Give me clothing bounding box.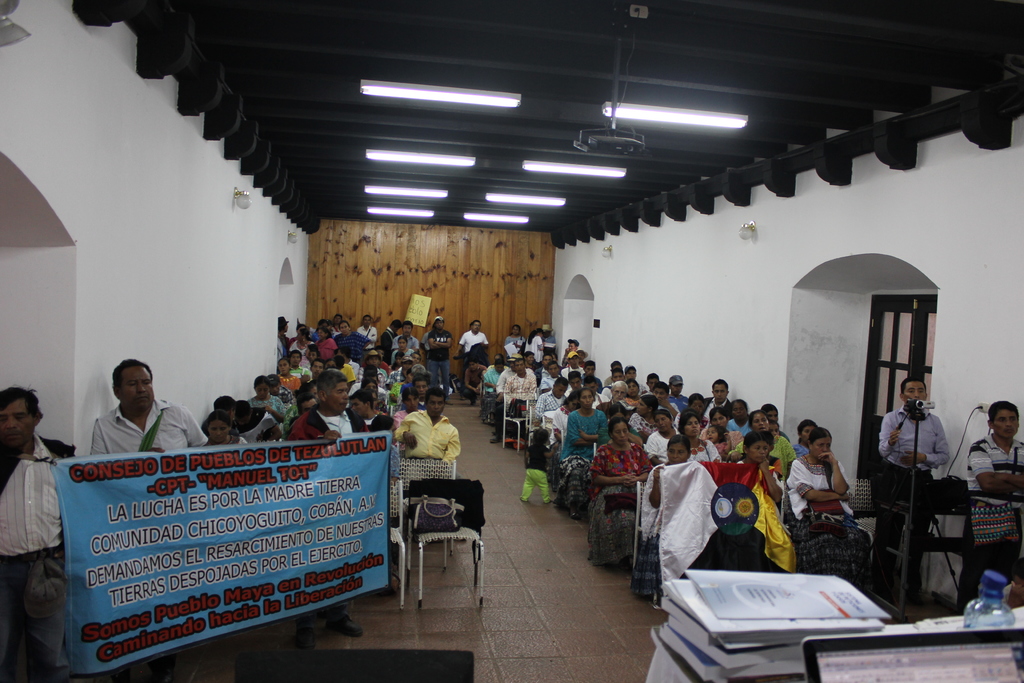
l=541, t=374, r=557, b=388.
